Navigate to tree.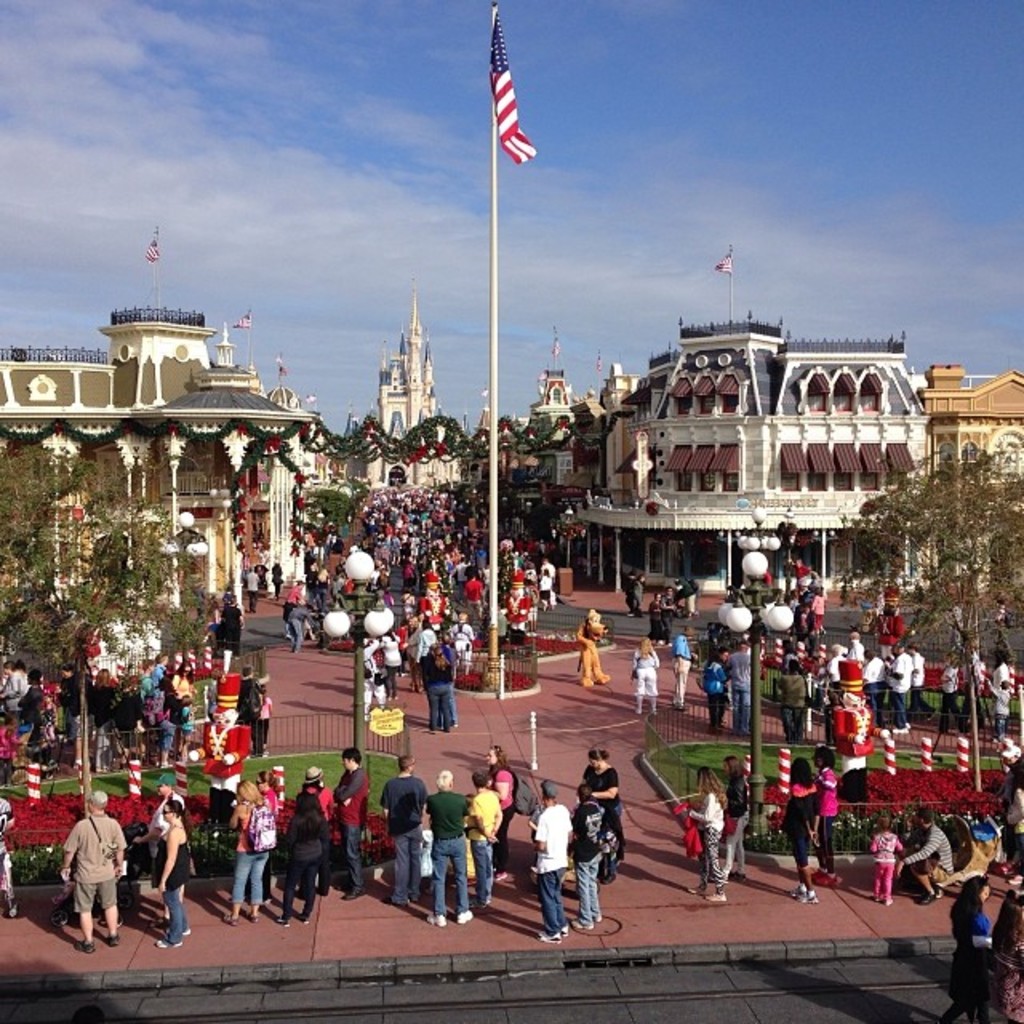
Navigation target: {"left": 830, "top": 446, "right": 1022, "bottom": 792}.
